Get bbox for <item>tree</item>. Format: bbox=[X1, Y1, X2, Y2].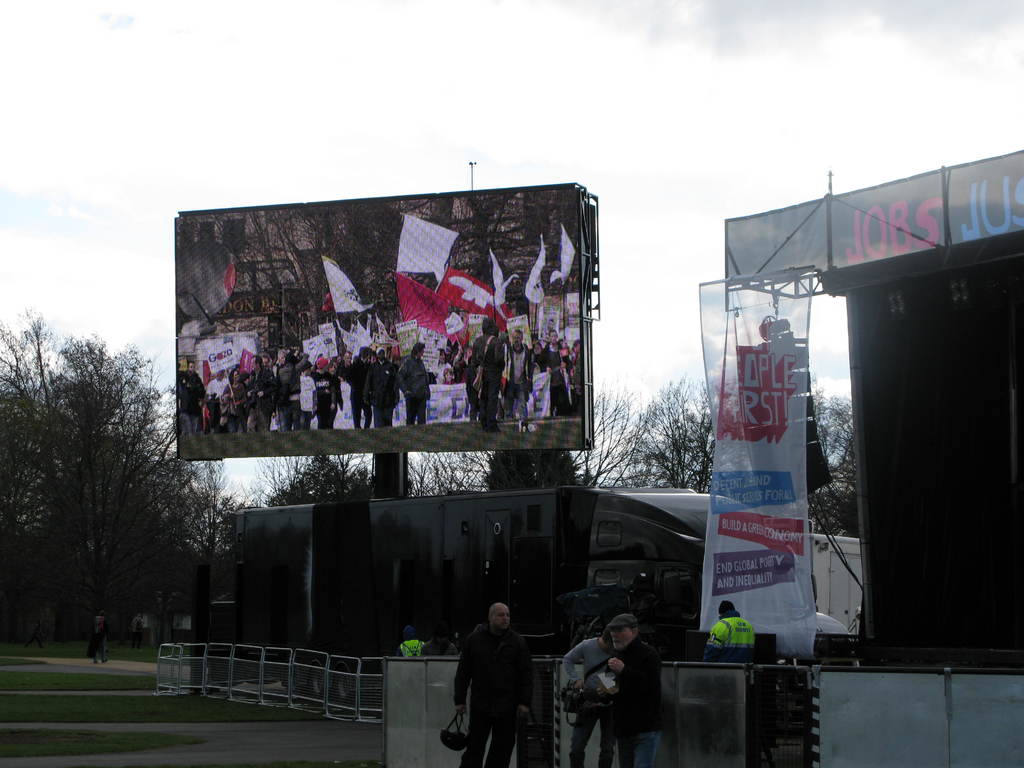
bbox=[493, 436, 612, 501].
